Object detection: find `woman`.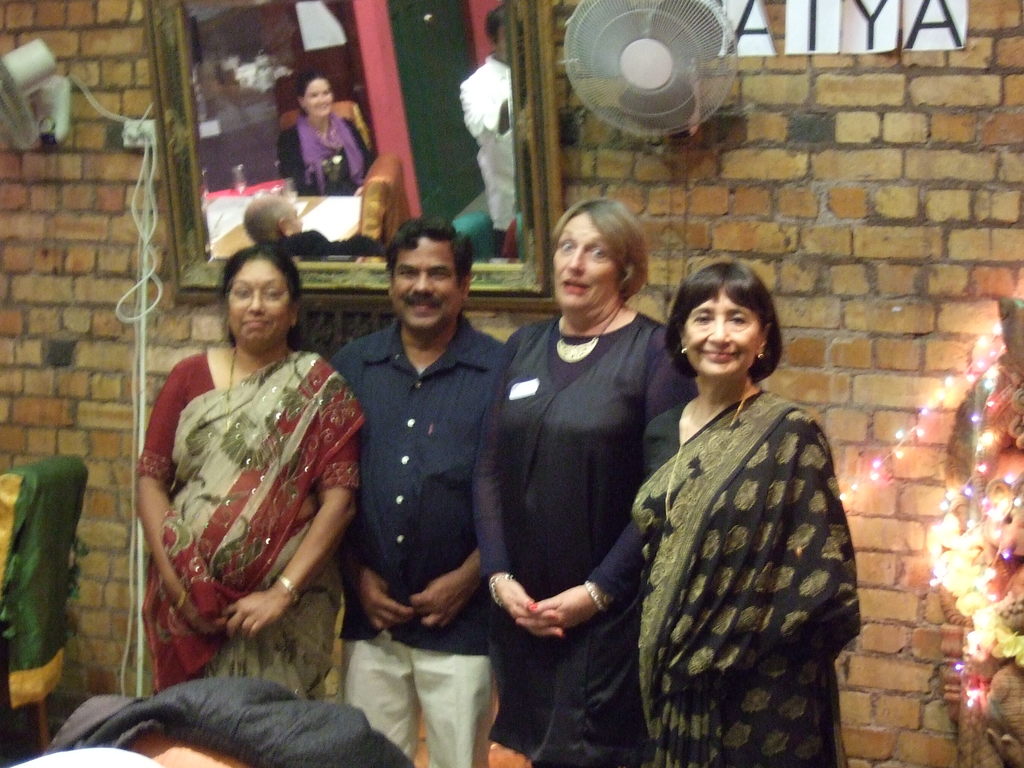
detection(606, 261, 902, 762).
